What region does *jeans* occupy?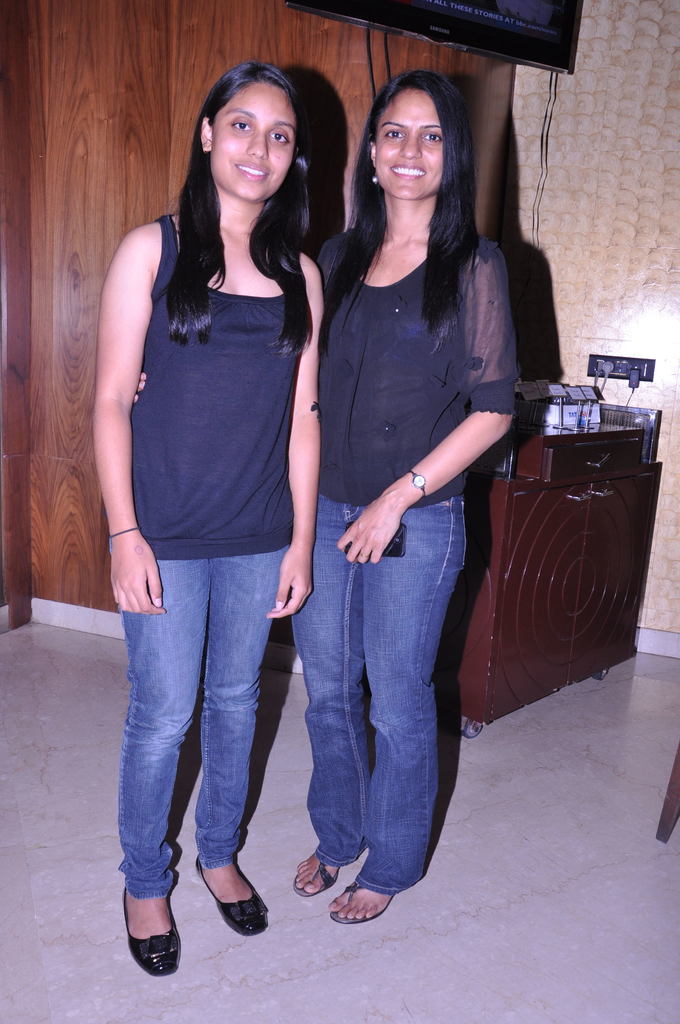
<region>279, 499, 474, 932</region>.
